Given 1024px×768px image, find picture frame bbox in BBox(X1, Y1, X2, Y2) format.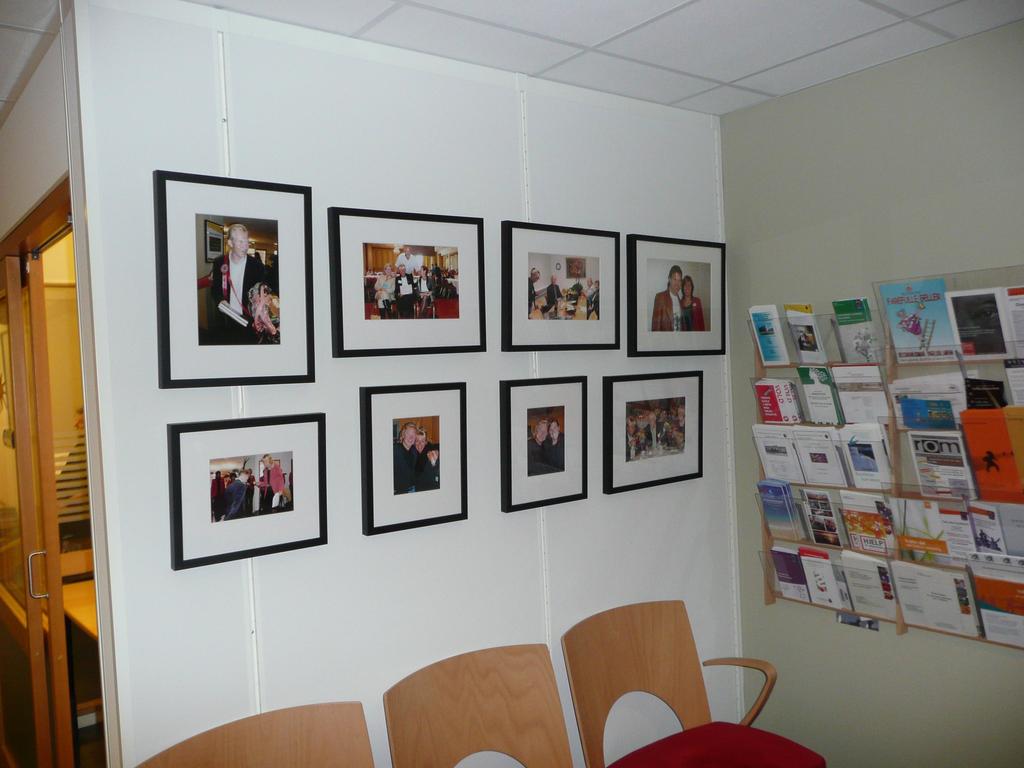
BBox(492, 220, 624, 353).
